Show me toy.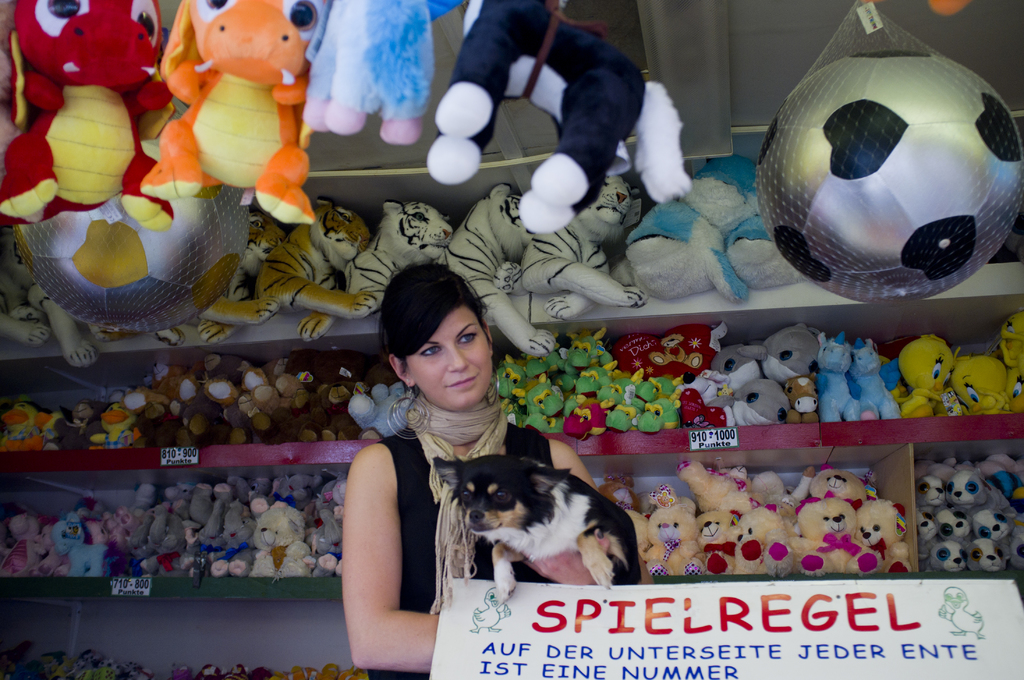
toy is here: (x1=0, y1=224, x2=47, y2=346).
